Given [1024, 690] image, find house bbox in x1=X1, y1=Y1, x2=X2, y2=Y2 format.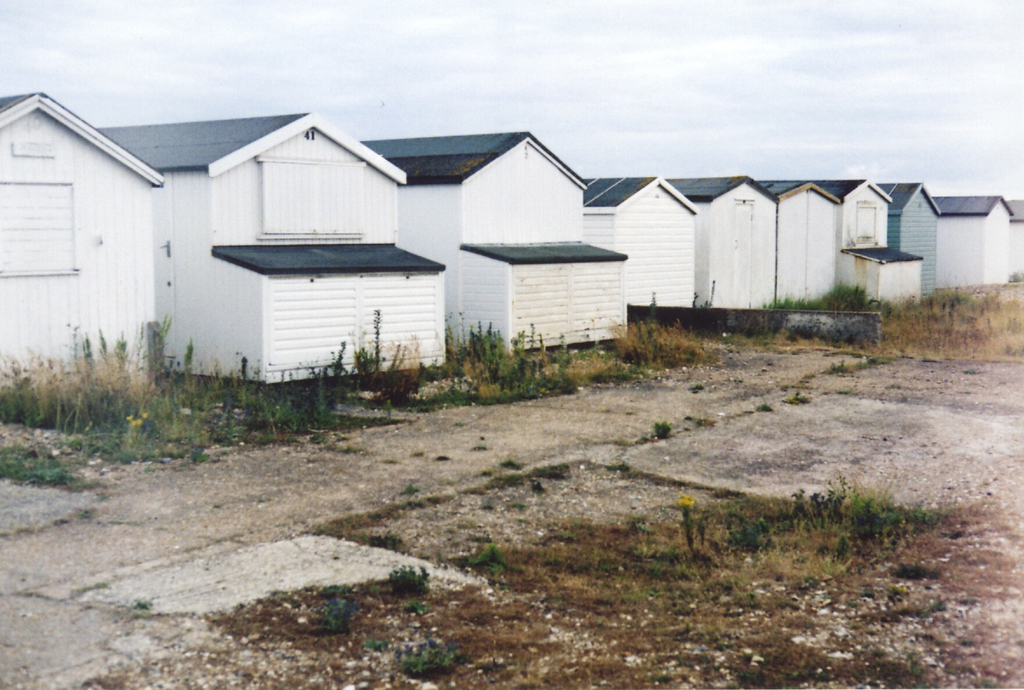
x1=665, y1=179, x2=780, y2=312.
